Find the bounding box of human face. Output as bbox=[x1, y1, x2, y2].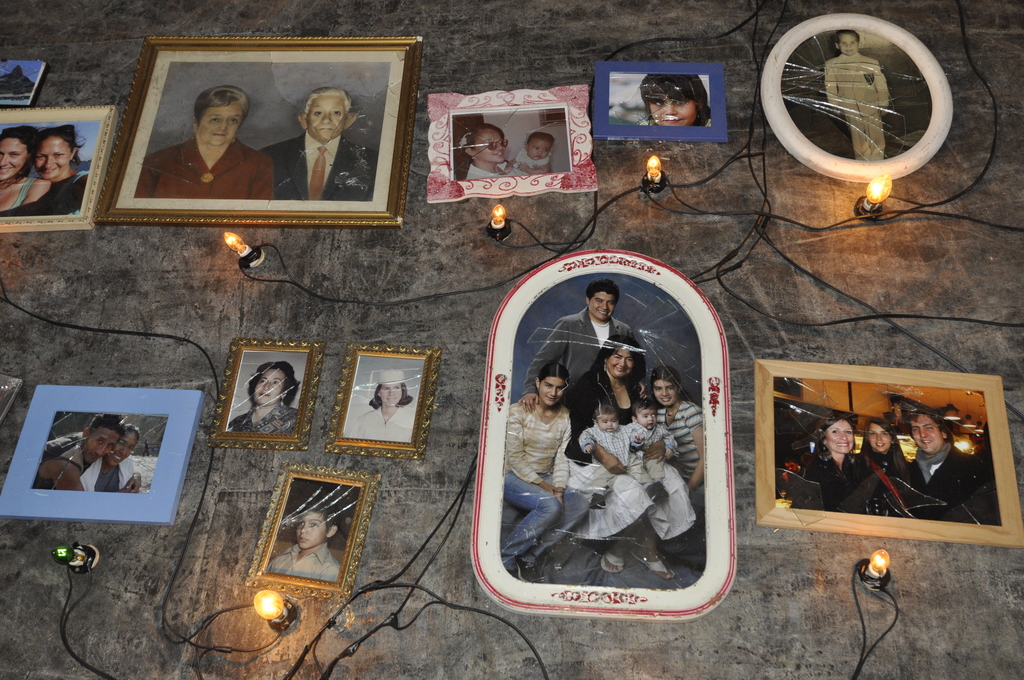
bbox=[655, 382, 675, 407].
